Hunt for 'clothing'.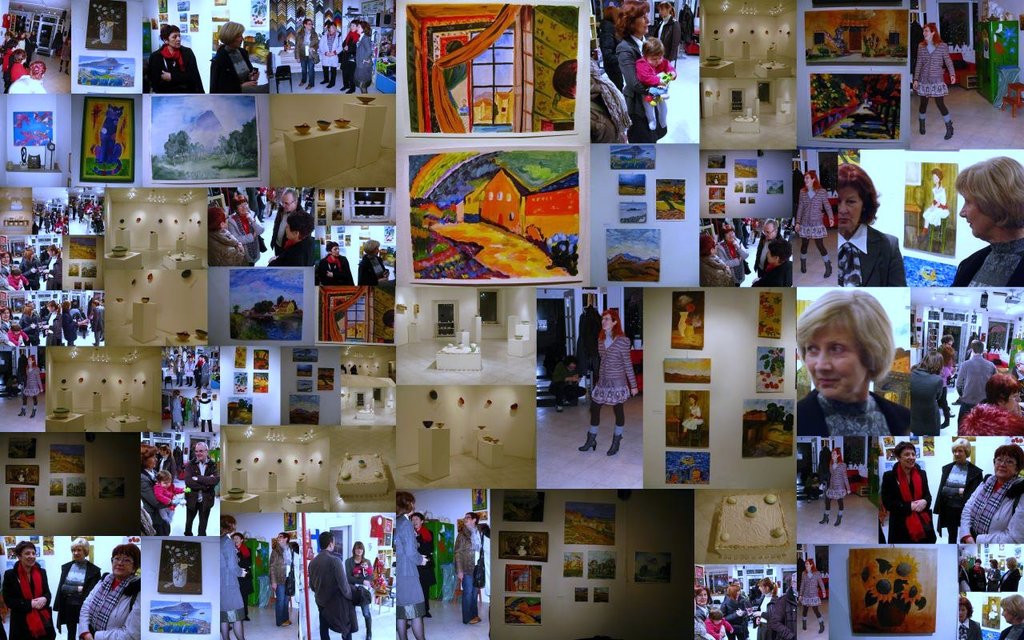
Hunted down at select_region(797, 386, 910, 435).
